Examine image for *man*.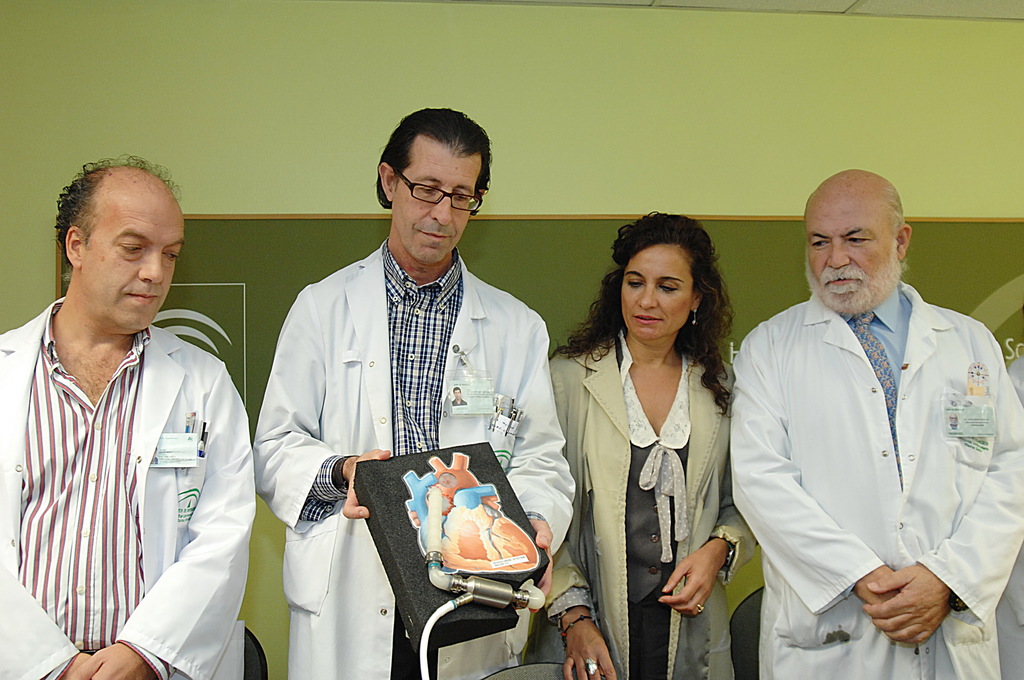
Examination result: (x1=253, y1=105, x2=574, y2=679).
